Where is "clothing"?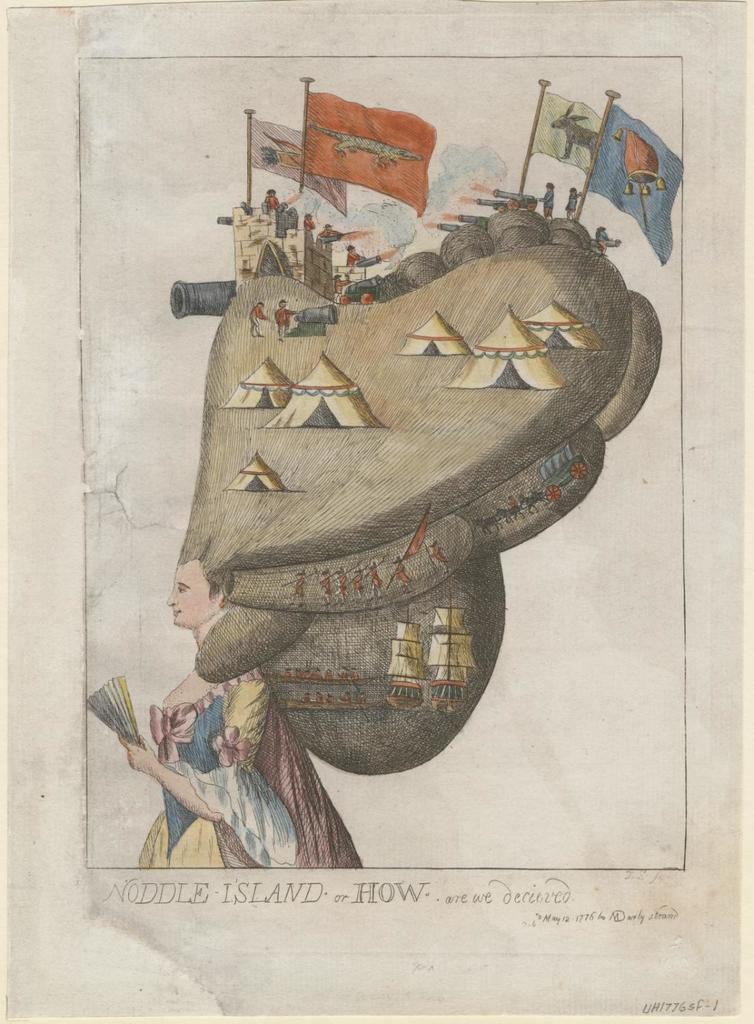
107:694:333:864.
